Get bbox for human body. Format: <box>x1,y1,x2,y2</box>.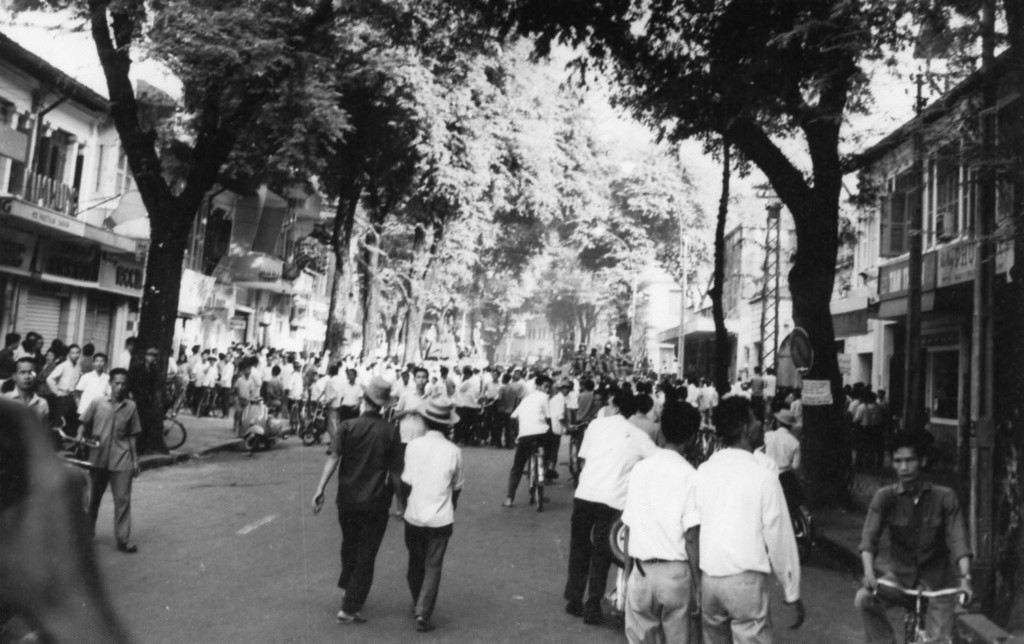
<box>621,400,690,639</box>.
